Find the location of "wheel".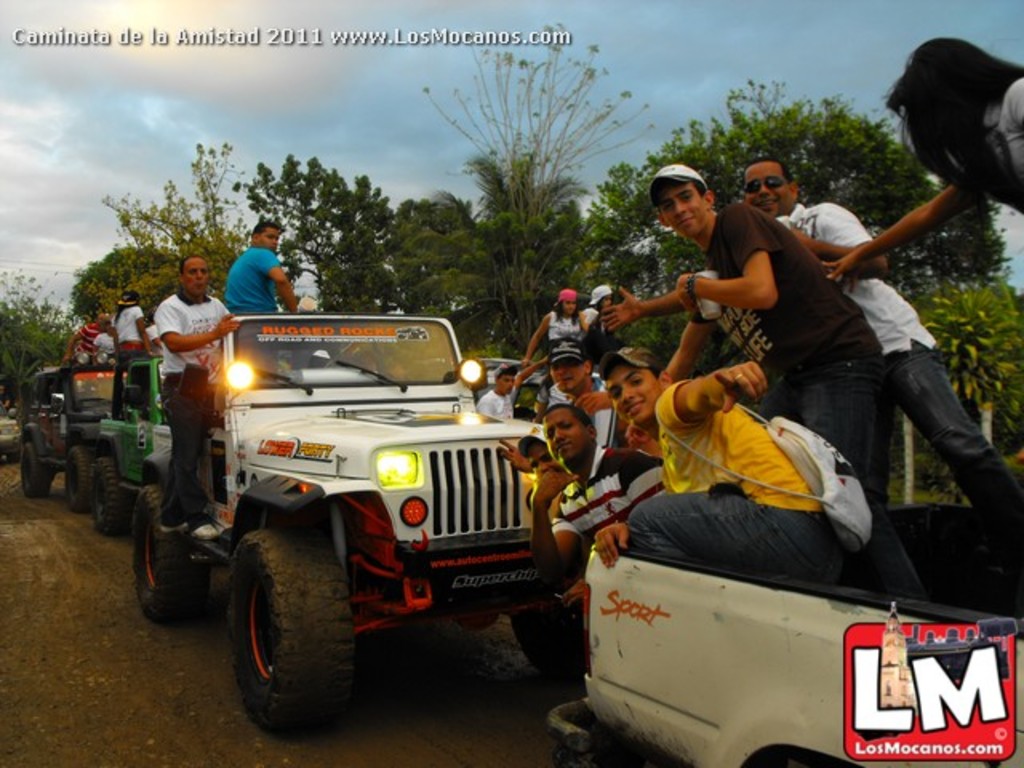
Location: [141,477,202,614].
